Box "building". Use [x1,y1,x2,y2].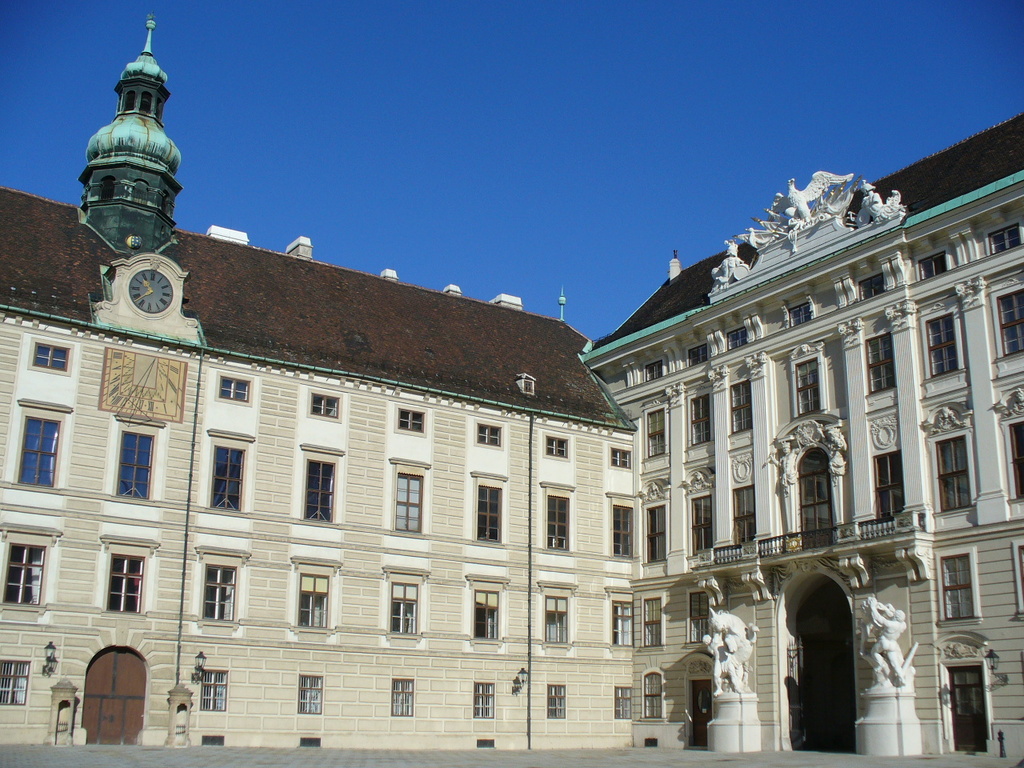
[582,114,1023,754].
